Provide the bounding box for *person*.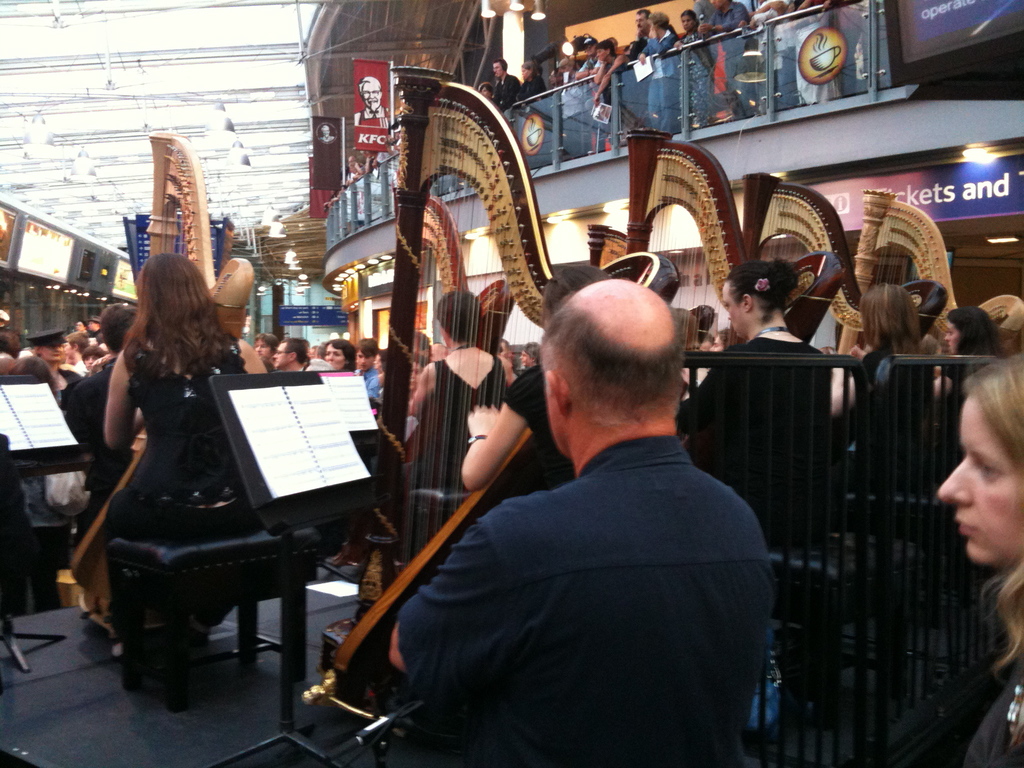
detection(934, 350, 1023, 765).
